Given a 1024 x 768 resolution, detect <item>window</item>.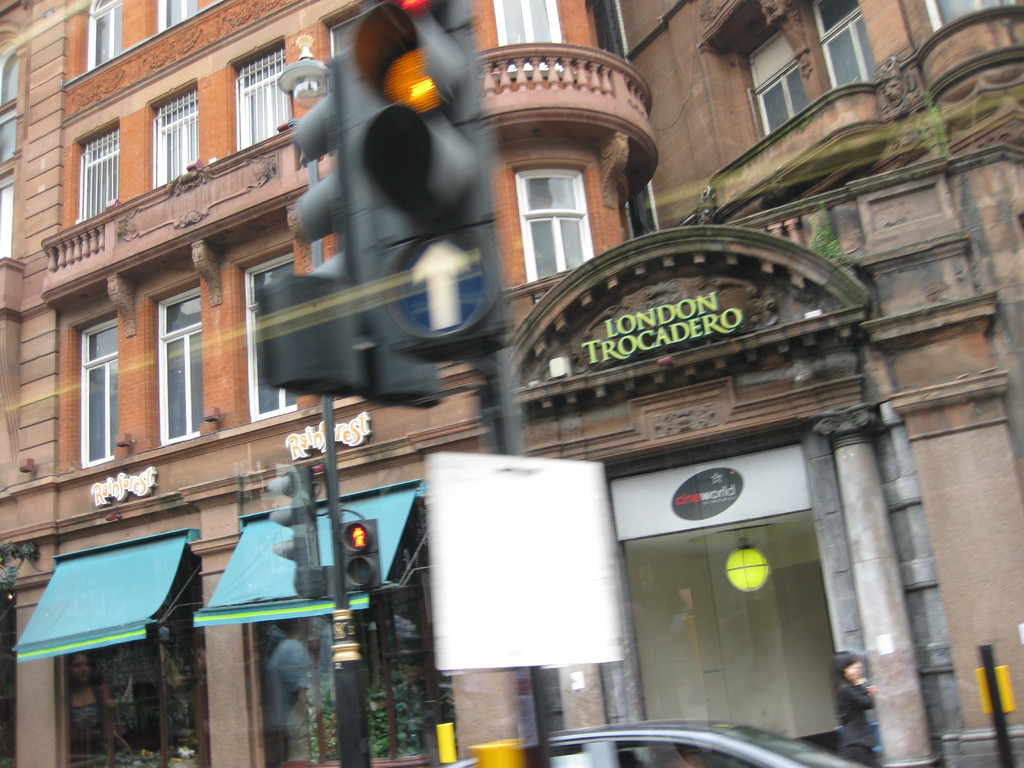
<box>0,113,18,161</box>.
